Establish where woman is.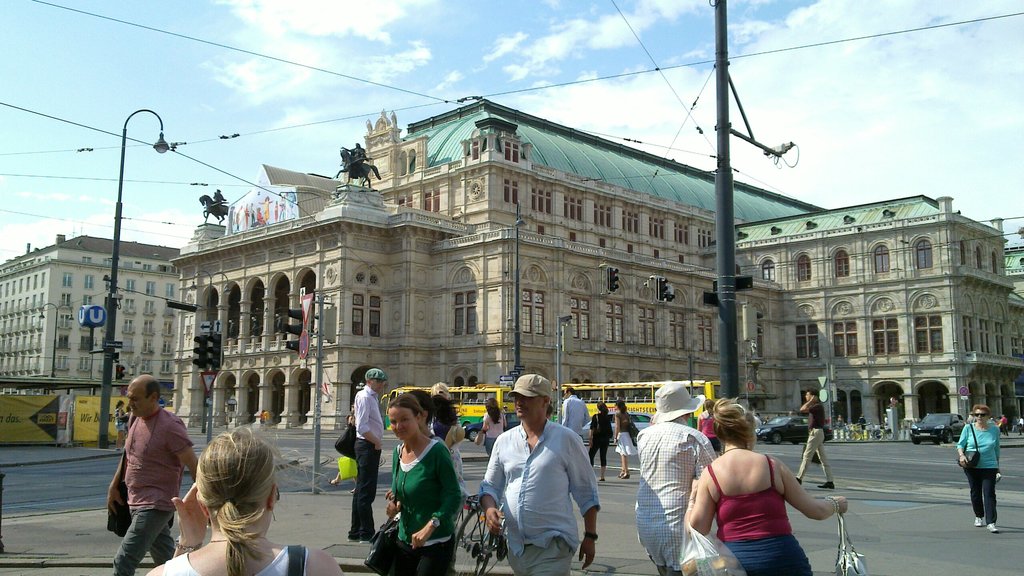
Established at (682, 398, 844, 575).
